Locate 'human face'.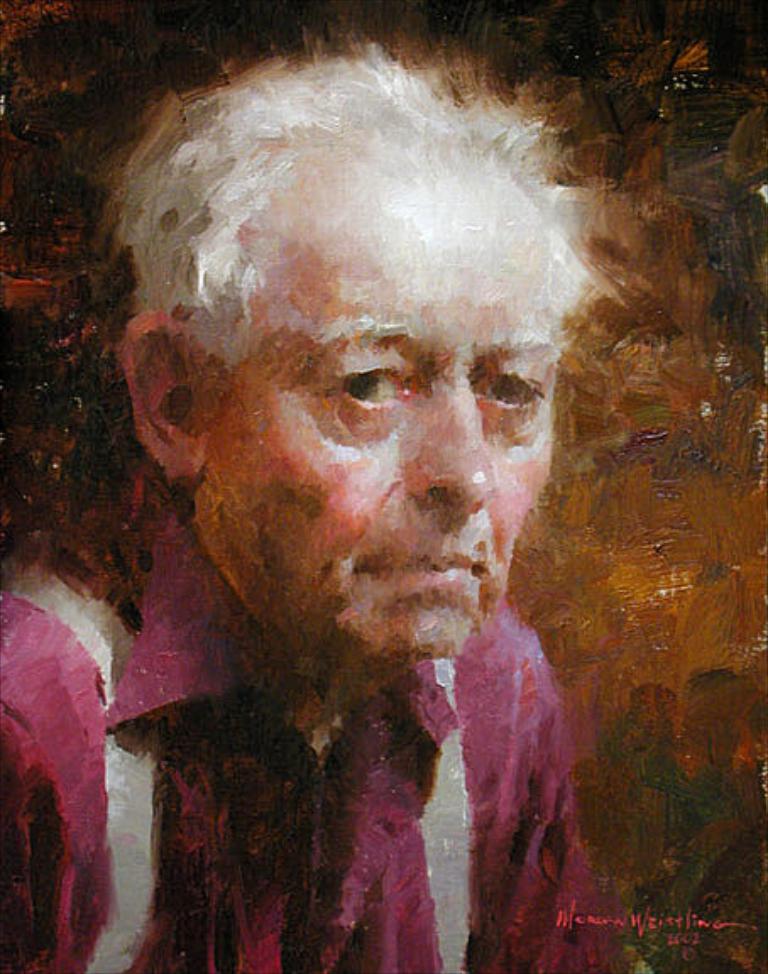
Bounding box: left=186, top=139, right=558, bottom=687.
